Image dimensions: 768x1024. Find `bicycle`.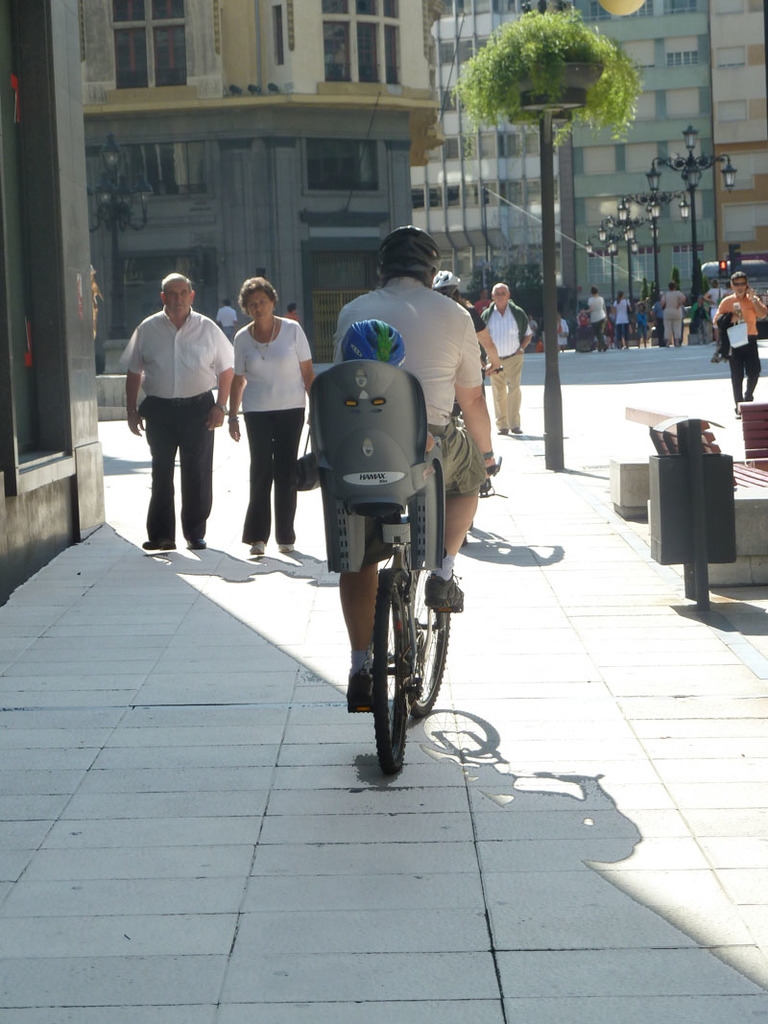
crop(326, 404, 476, 775).
